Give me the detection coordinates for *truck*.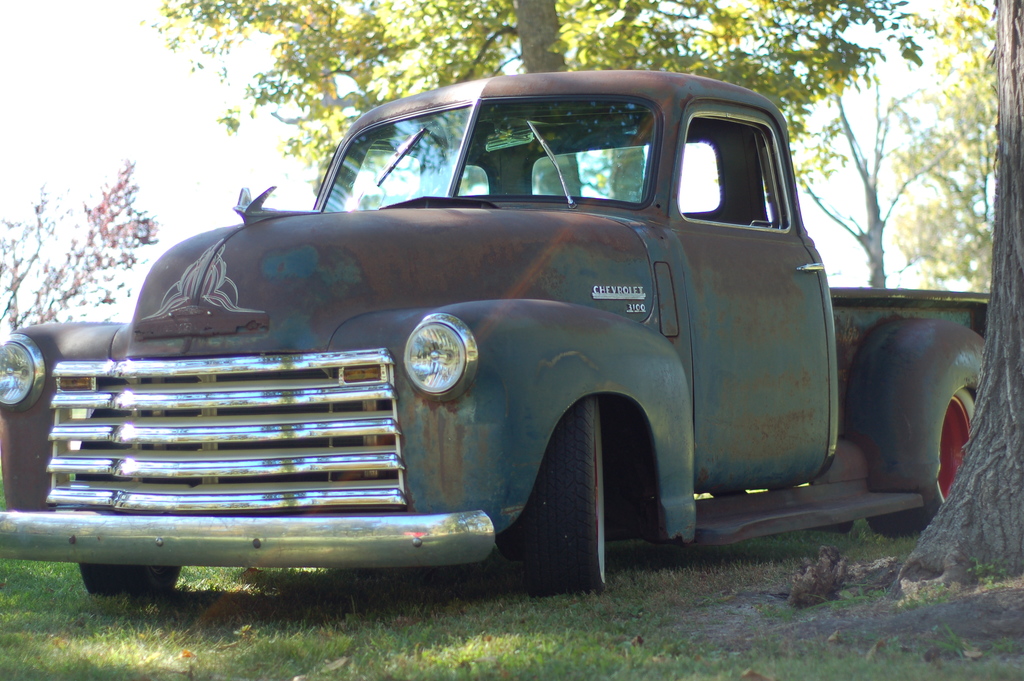
bbox=(16, 83, 916, 631).
